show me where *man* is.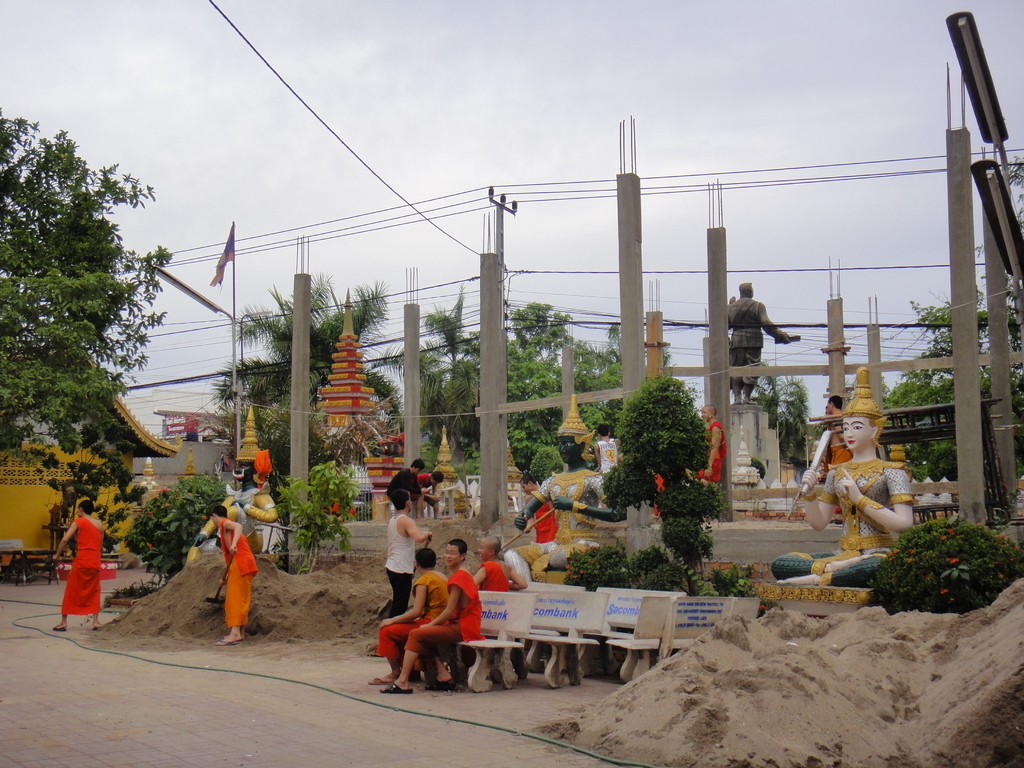
*man* is at <bbox>731, 282, 794, 404</bbox>.
